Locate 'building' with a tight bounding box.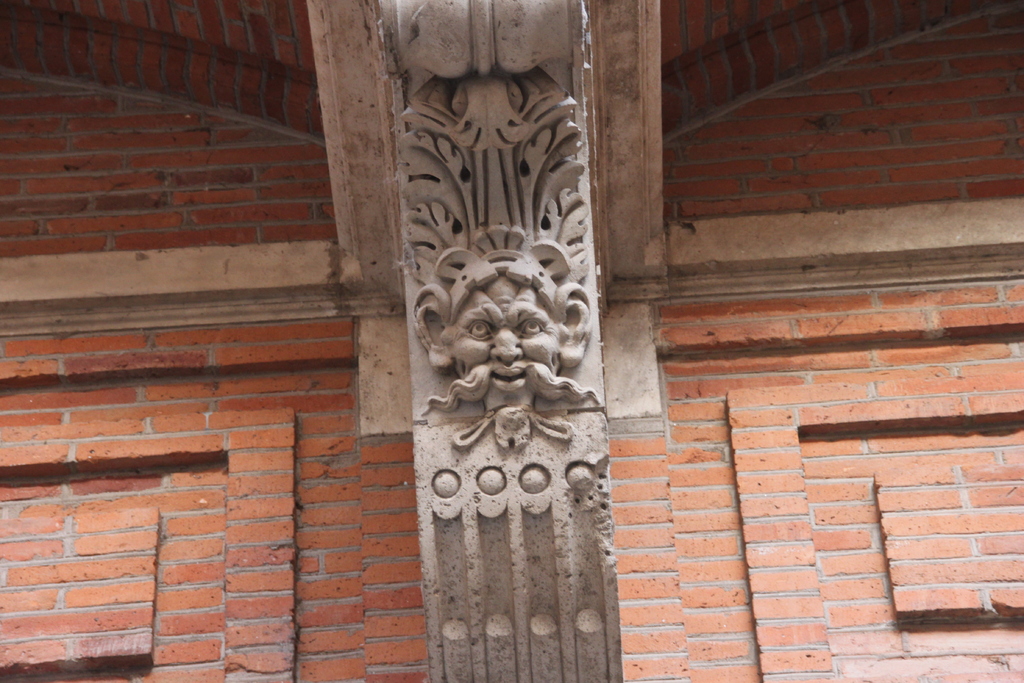
box=[0, 0, 1023, 682].
